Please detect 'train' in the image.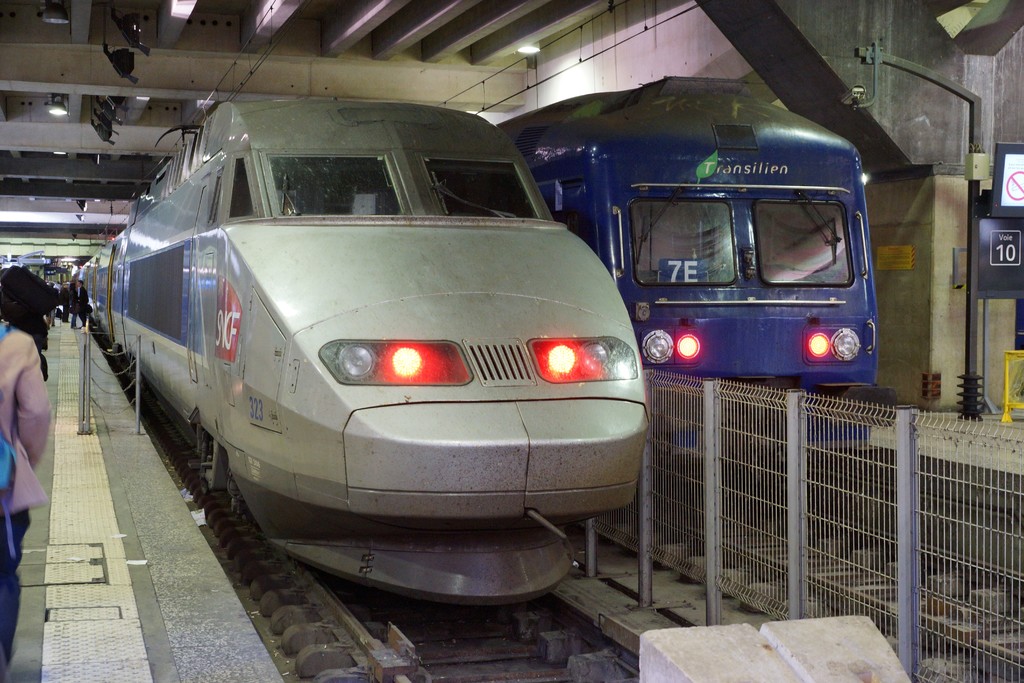
bbox=(2, 95, 644, 607).
